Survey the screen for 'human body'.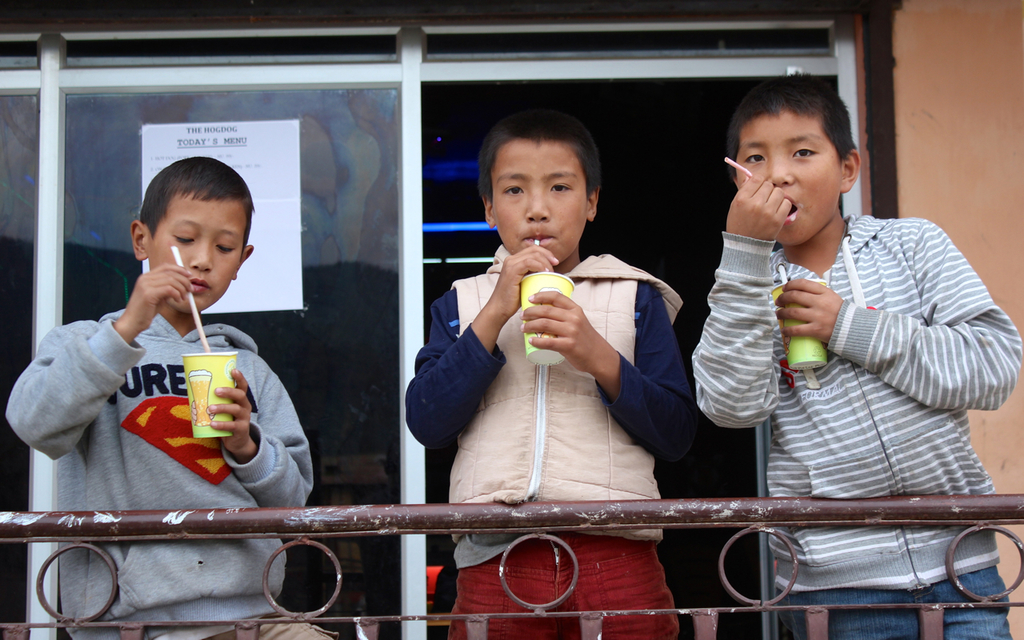
Survey found: (703,179,1023,639).
